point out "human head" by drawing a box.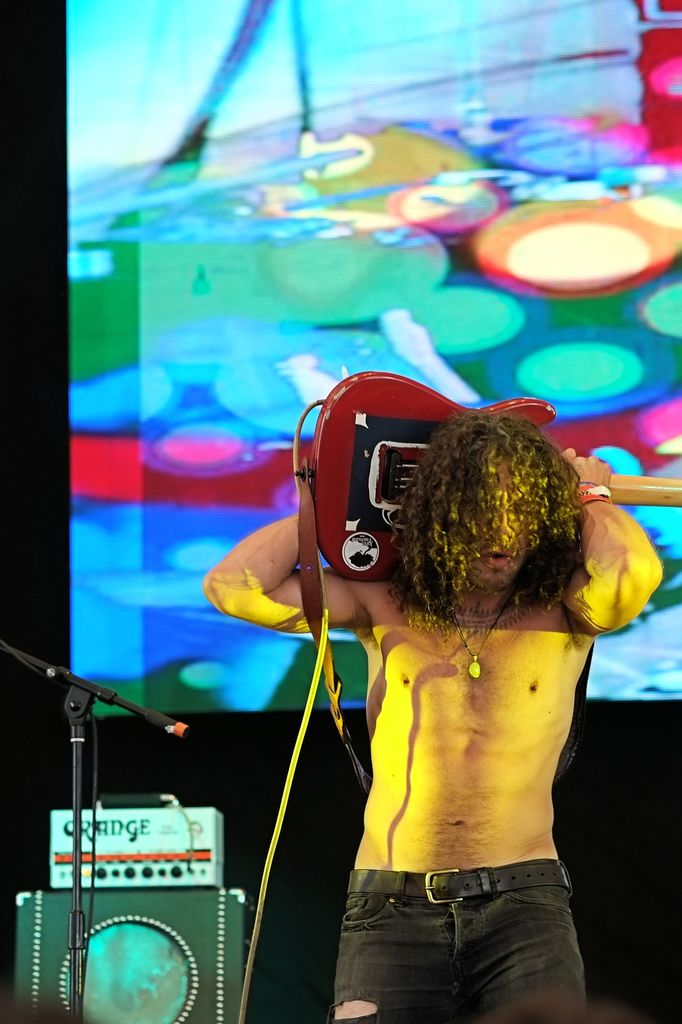
[384, 406, 585, 644].
